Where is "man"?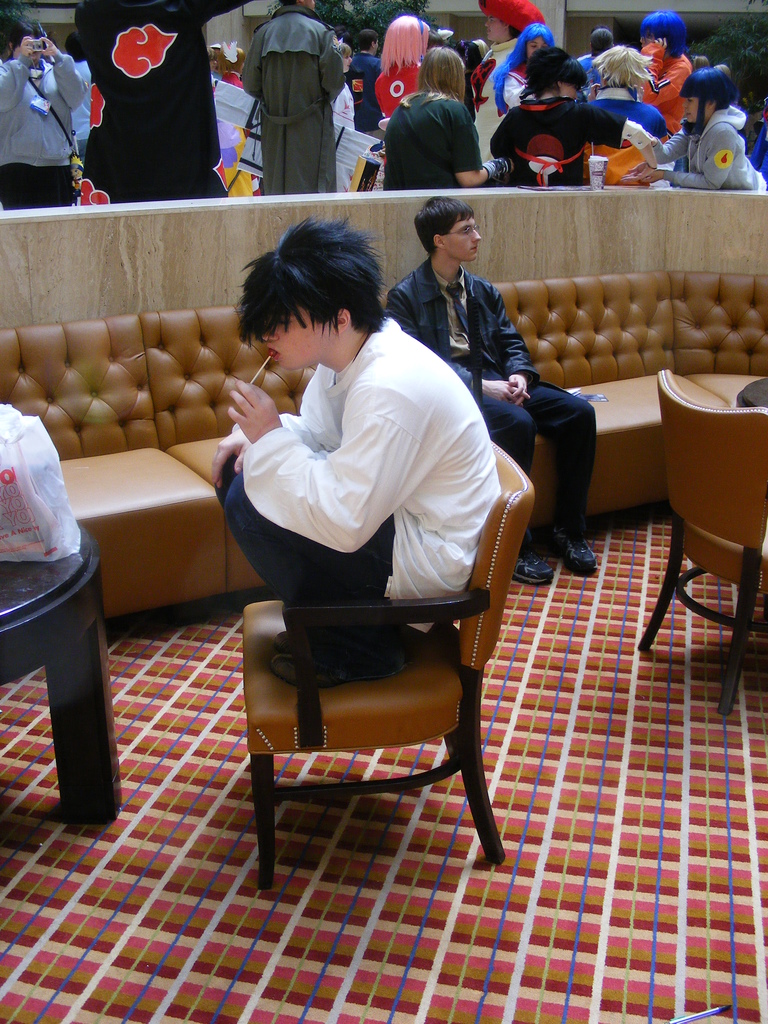
left=344, top=30, right=385, bottom=140.
